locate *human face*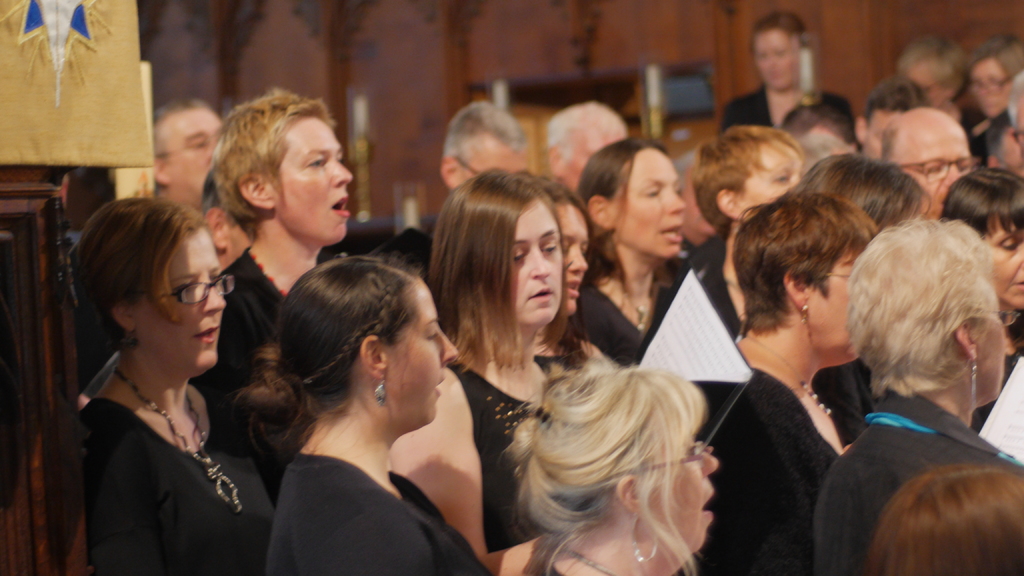
box(511, 209, 563, 324)
